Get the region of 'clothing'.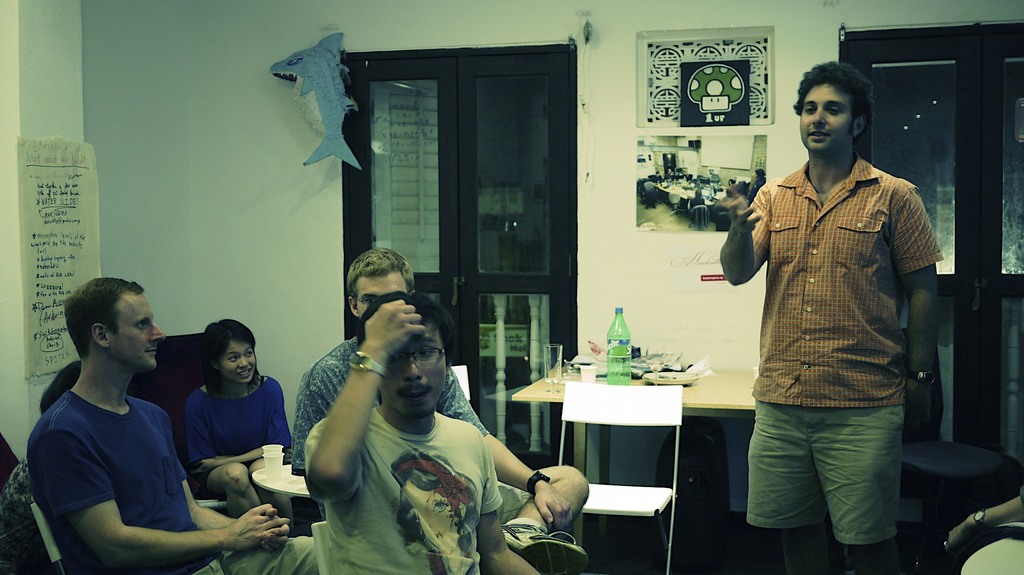
left=307, top=411, right=508, bottom=574.
